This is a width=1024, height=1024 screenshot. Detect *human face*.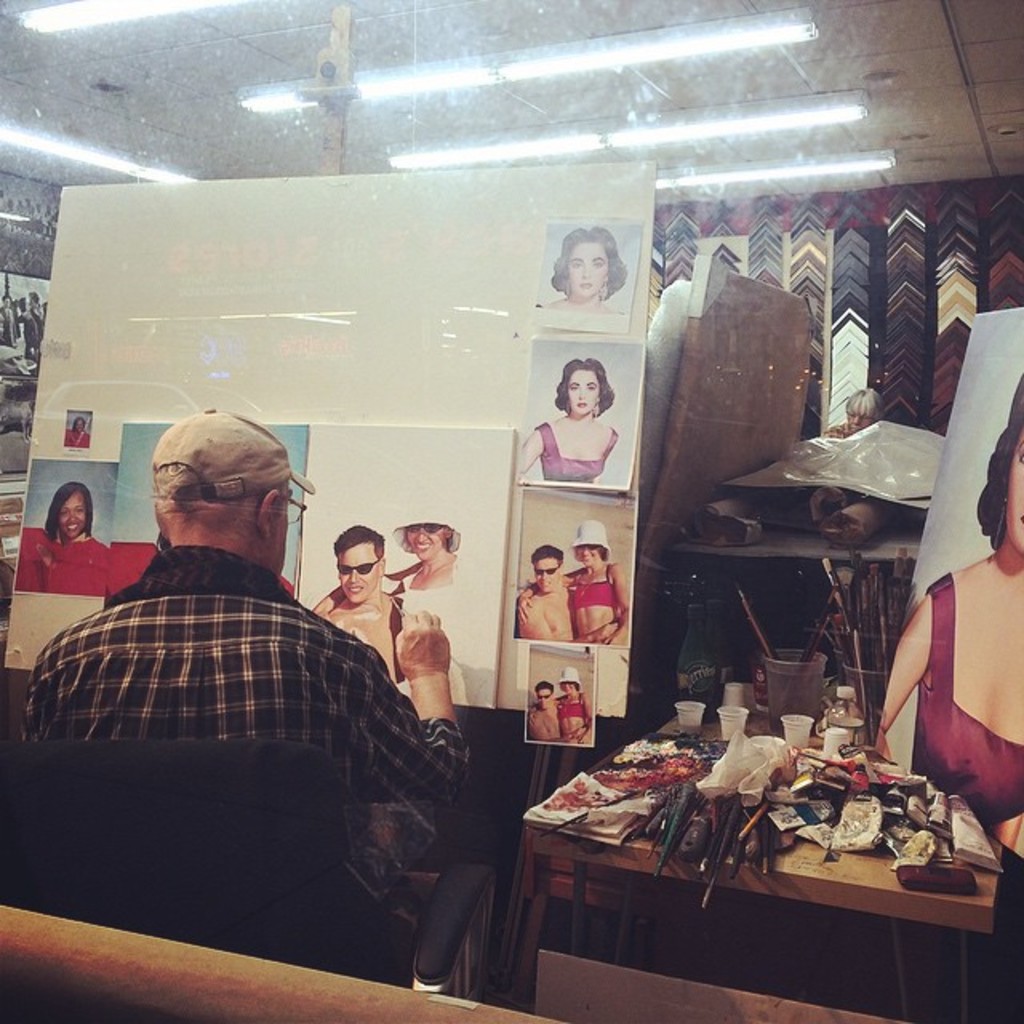
<bbox>405, 533, 443, 558</bbox>.
